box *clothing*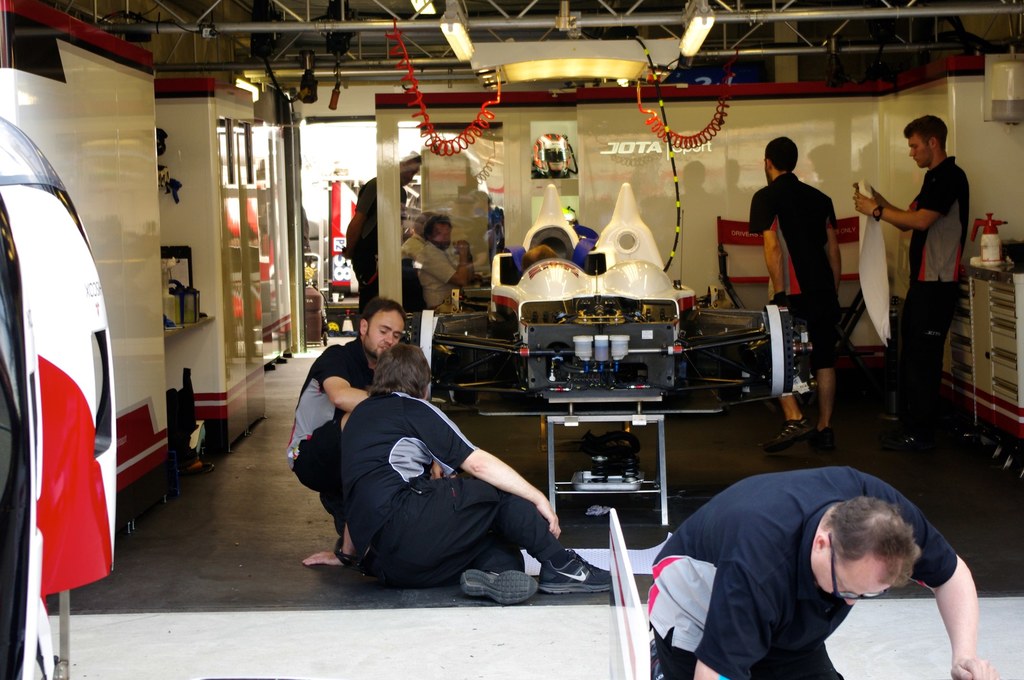
box(648, 466, 956, 679)
